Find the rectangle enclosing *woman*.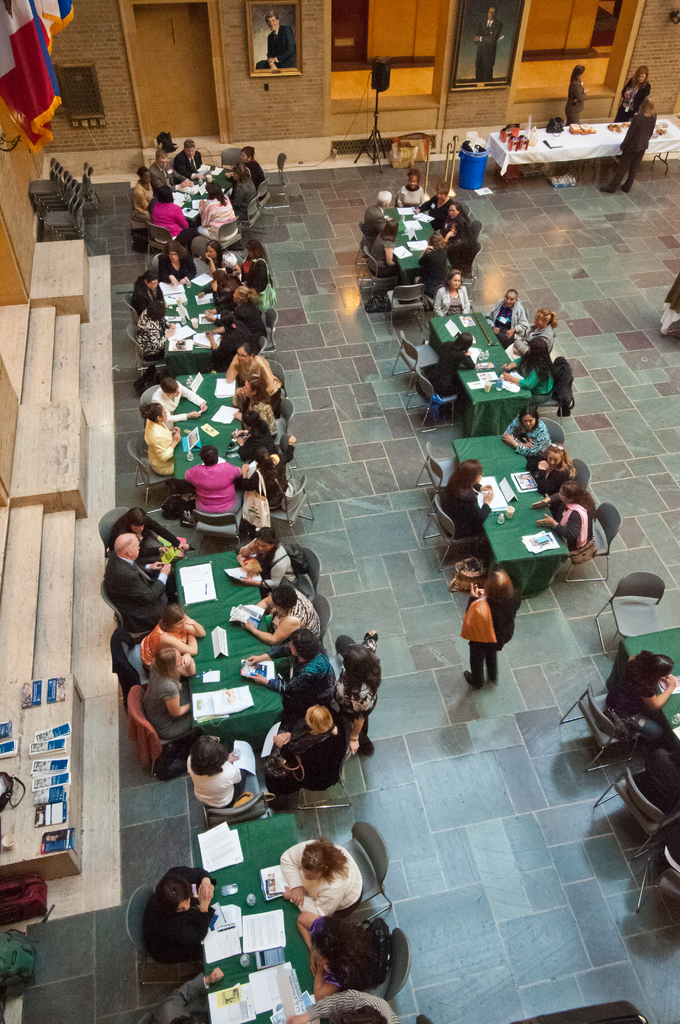
[x1=532, y1=442, x2=576, y2=492].
